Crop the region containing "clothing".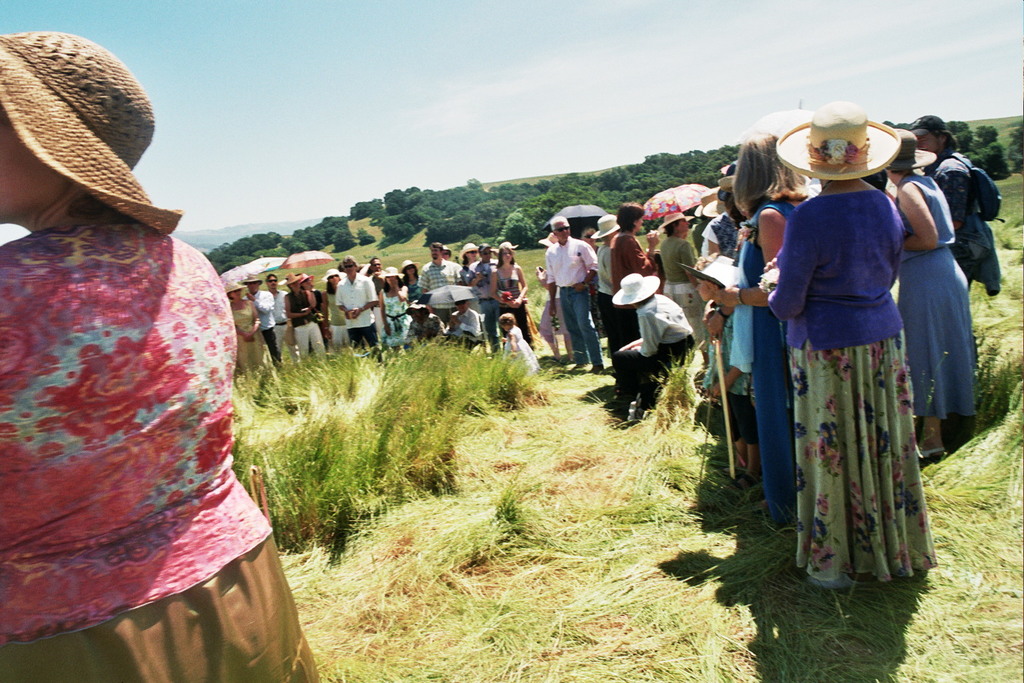
Crop region: x1=395, y1=313, x2=449, y2=362.
